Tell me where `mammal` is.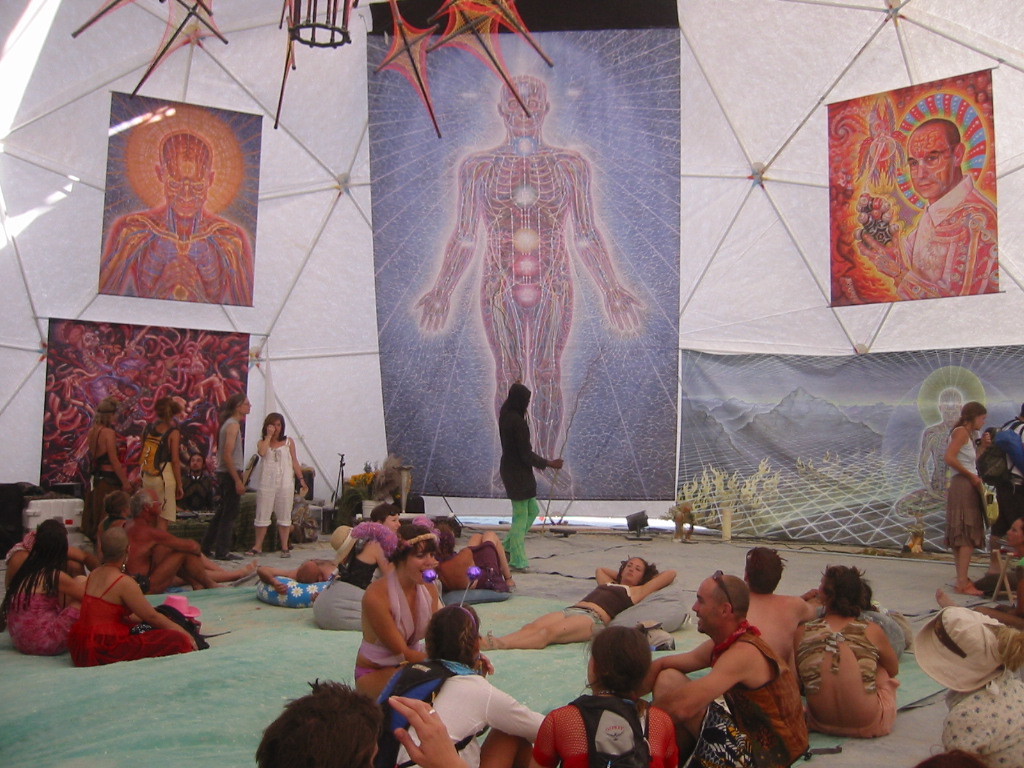
`mammal` is at (left=945, top=400, right=985, bottom=596).
